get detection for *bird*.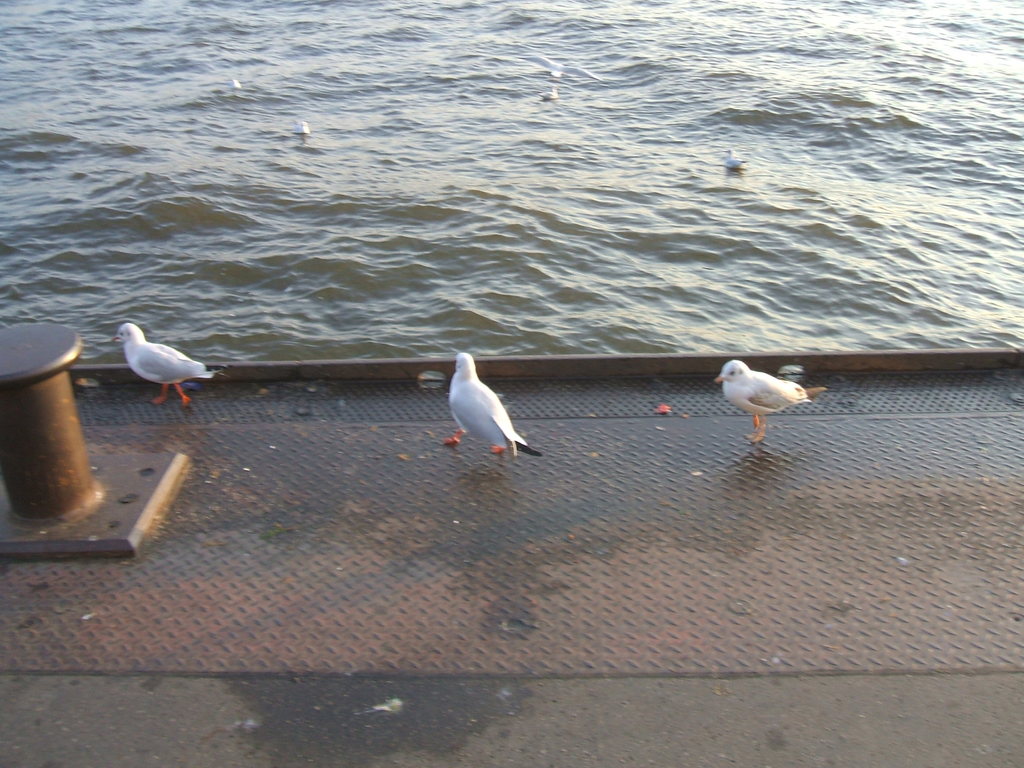
Detection: [x1=104, y1=320, x2=221, y2=408].
